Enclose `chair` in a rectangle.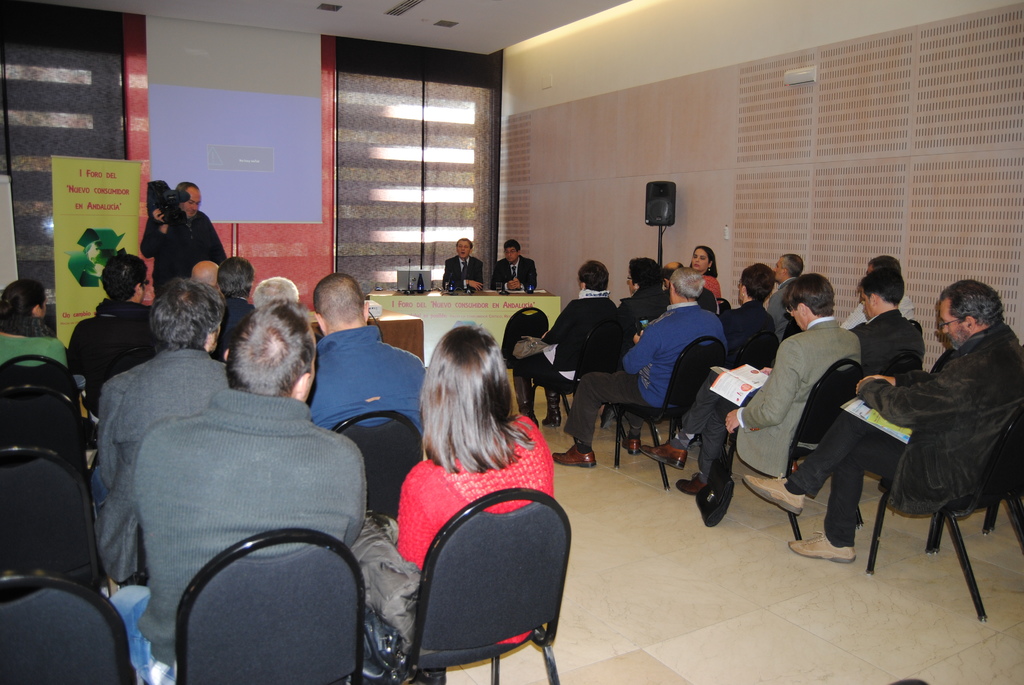
rect(737, 332, 781, 372).
